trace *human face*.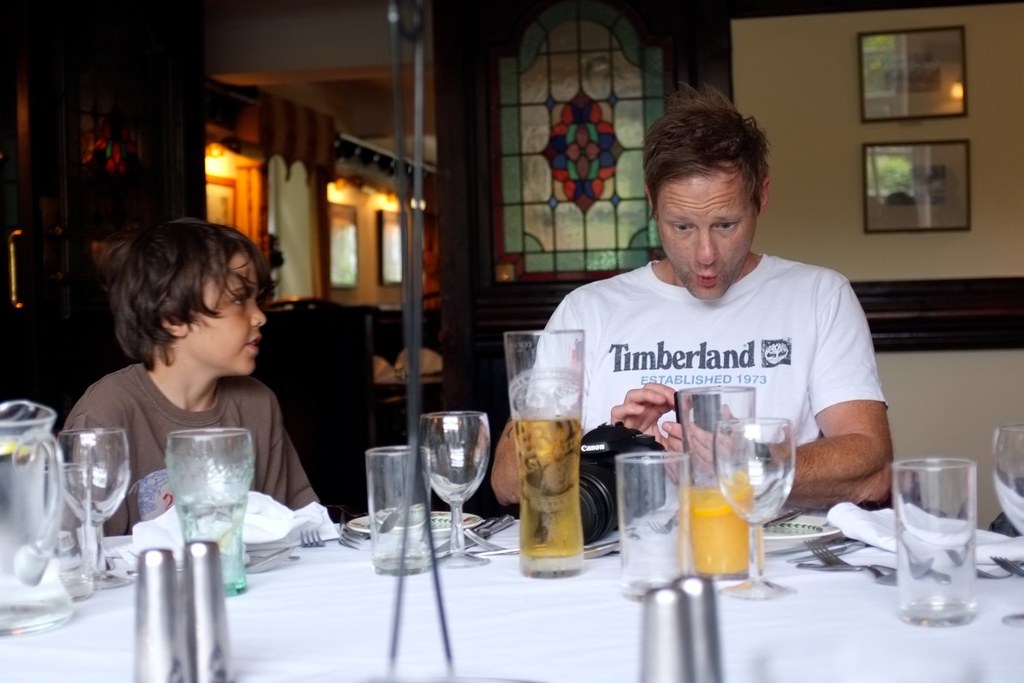
Traced to (188,251,268,376).
